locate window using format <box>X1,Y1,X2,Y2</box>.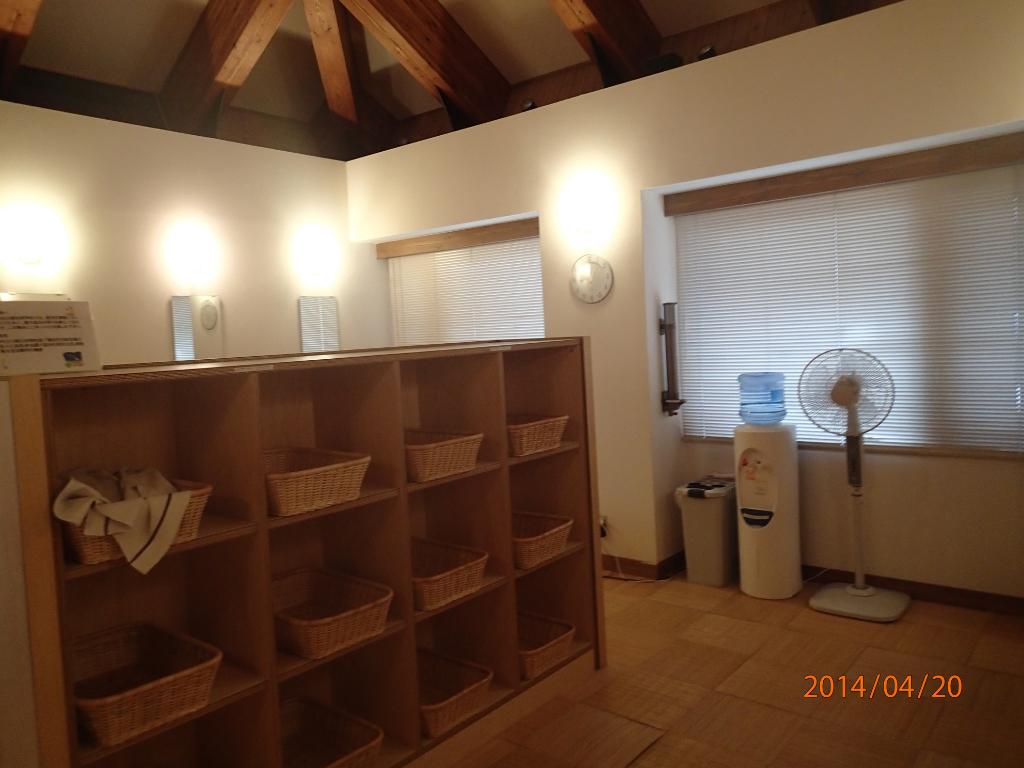
<box>375,216,552,352</box>.
